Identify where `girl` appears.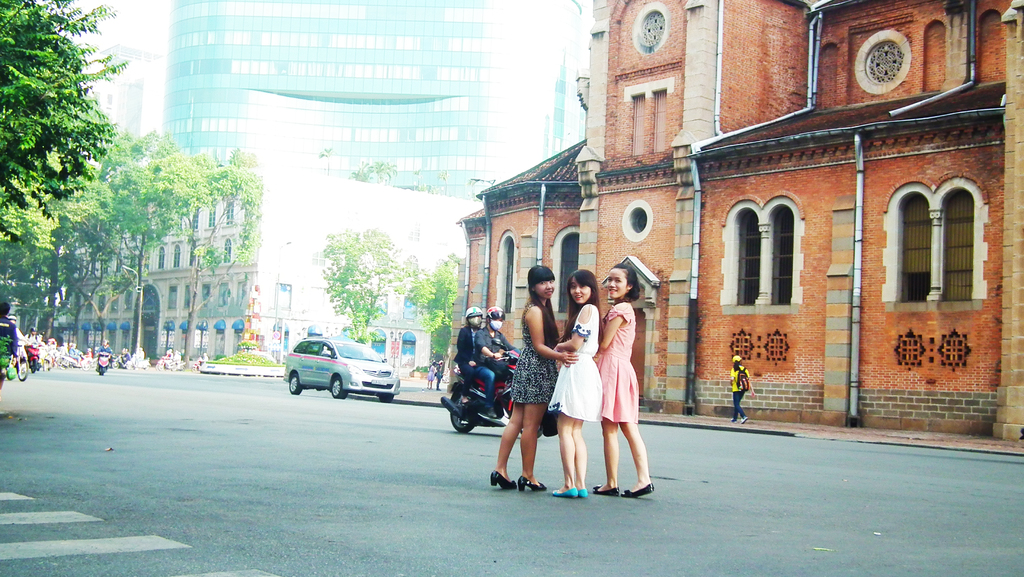
Appears at 551 267 605 492.
